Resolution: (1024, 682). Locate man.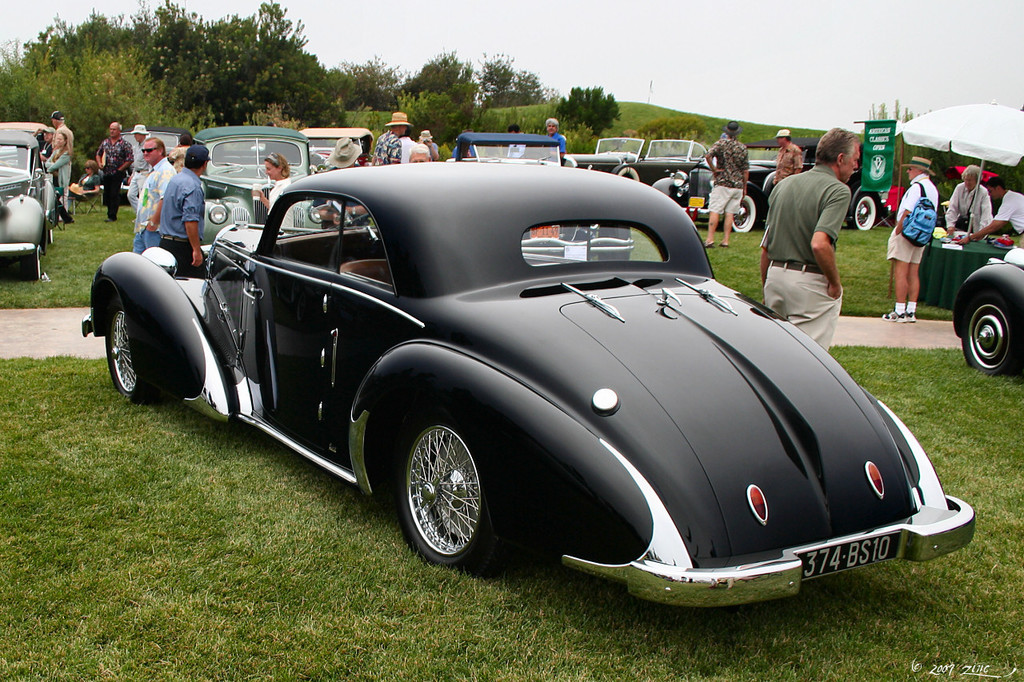
(772, 129, 808, 176).
